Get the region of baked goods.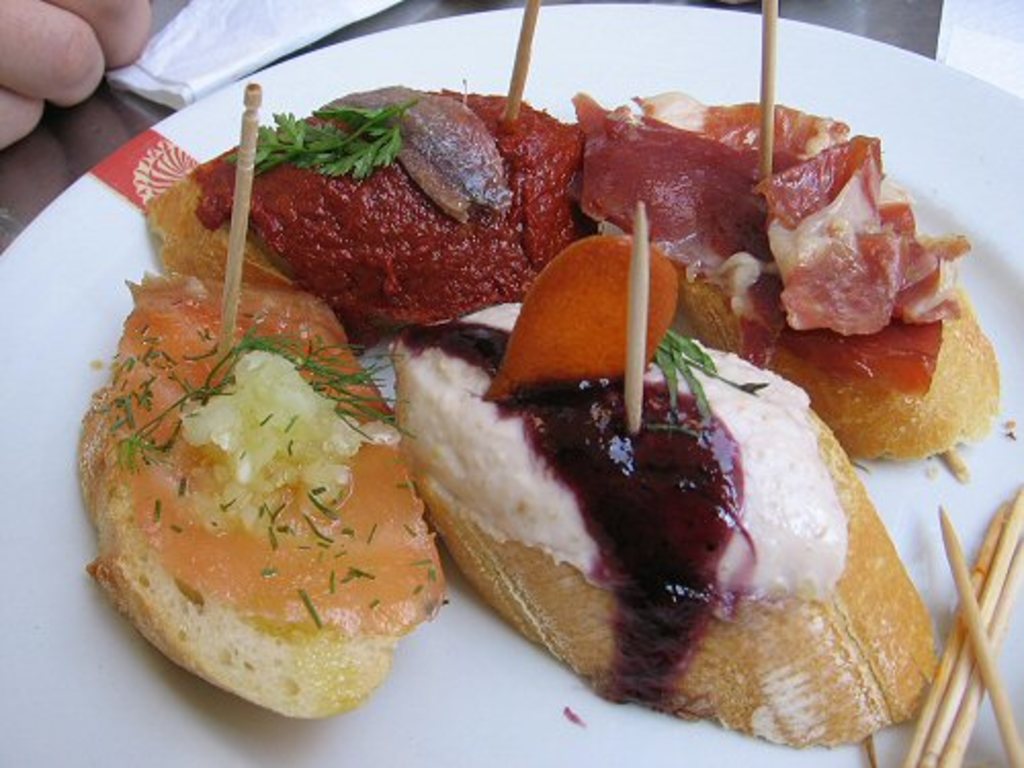
locate(387, 328, 944, 752).
